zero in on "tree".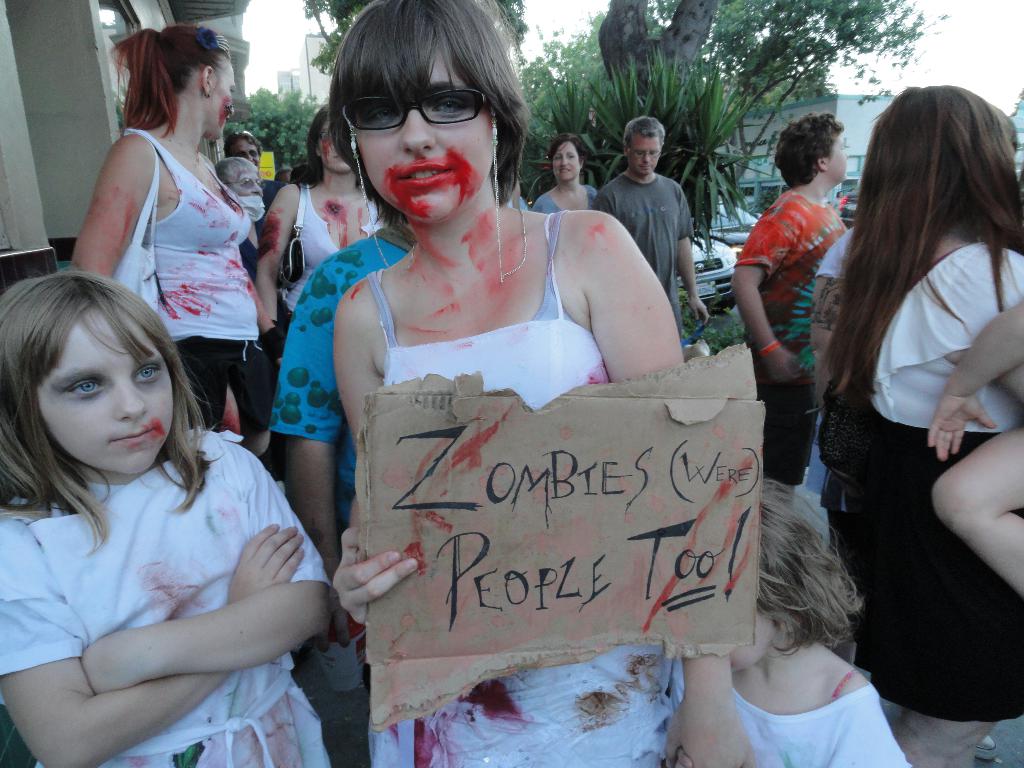
Zeroed in: (x1=297, y1=0, x2=522, y2=74).
